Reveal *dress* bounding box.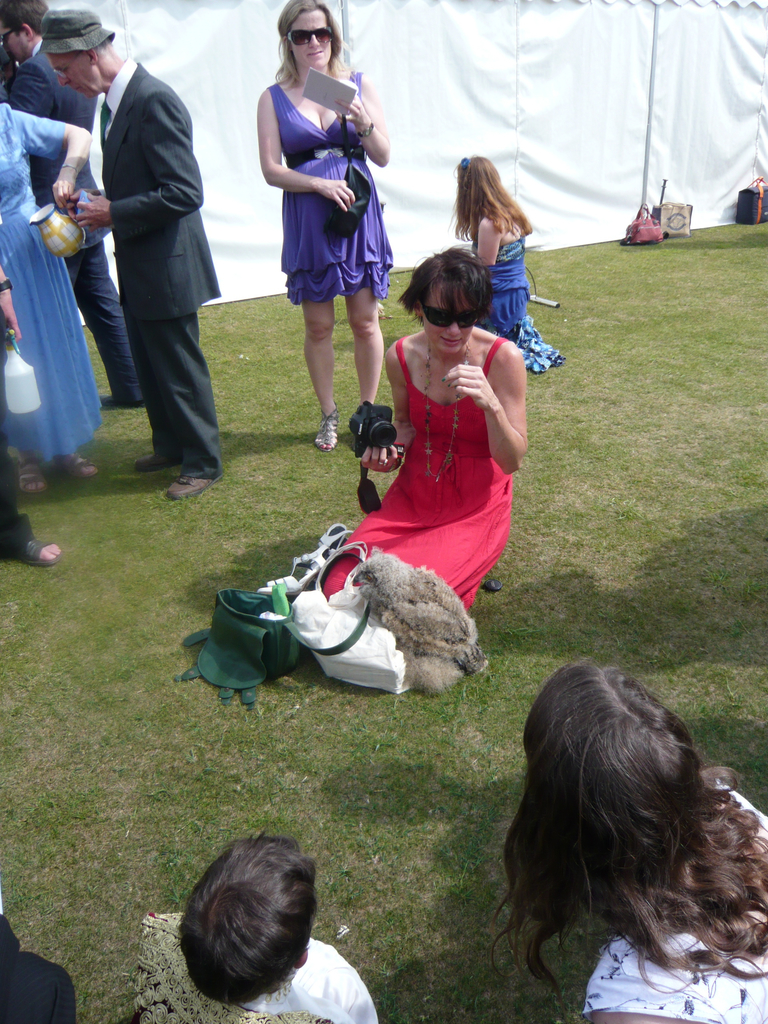
Revealed: 0, 102, 105, 466.
